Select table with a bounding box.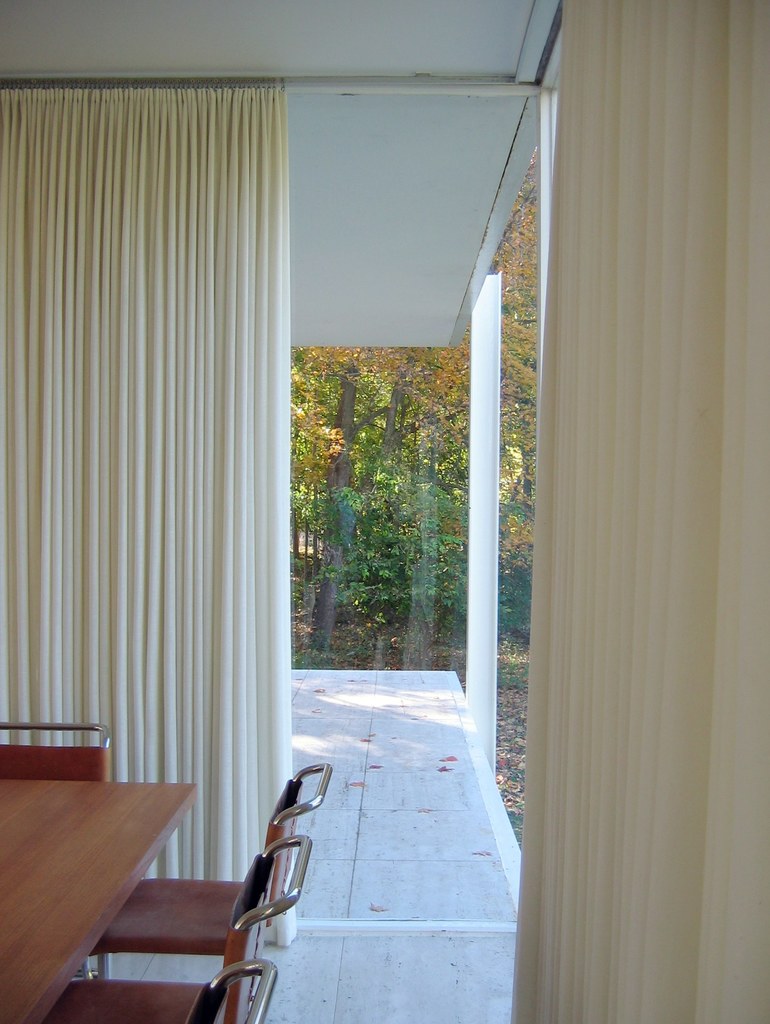
[1, 754, 230, 1006].
